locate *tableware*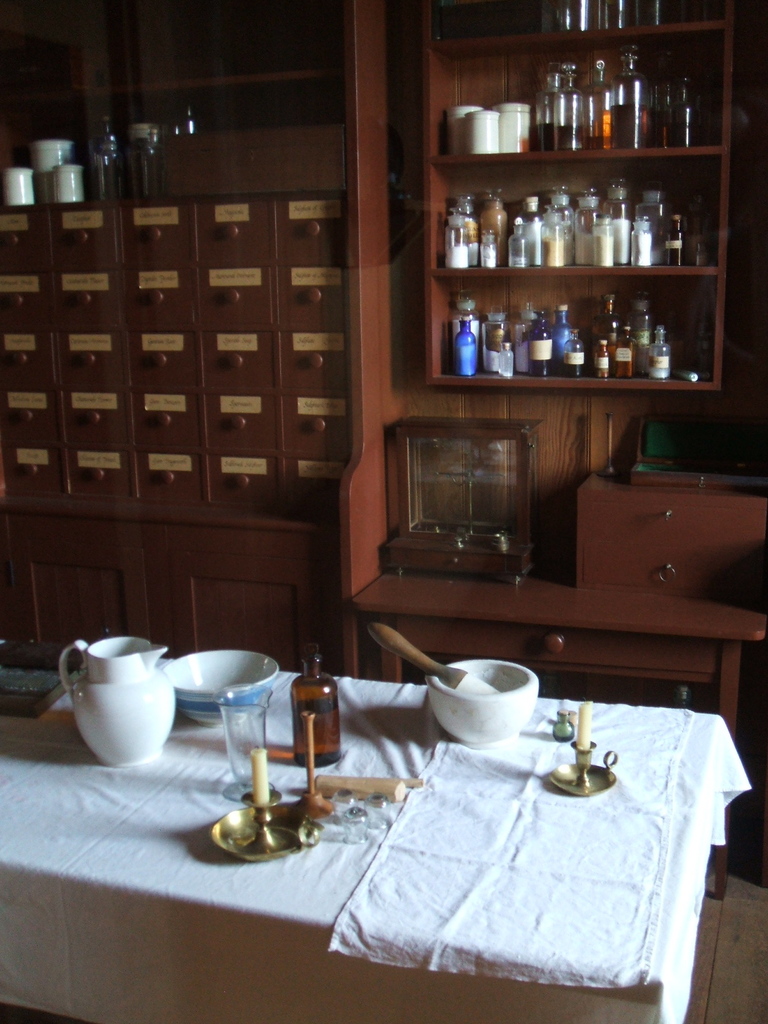
<bbox>543, 705, 618, 795</bbox>
